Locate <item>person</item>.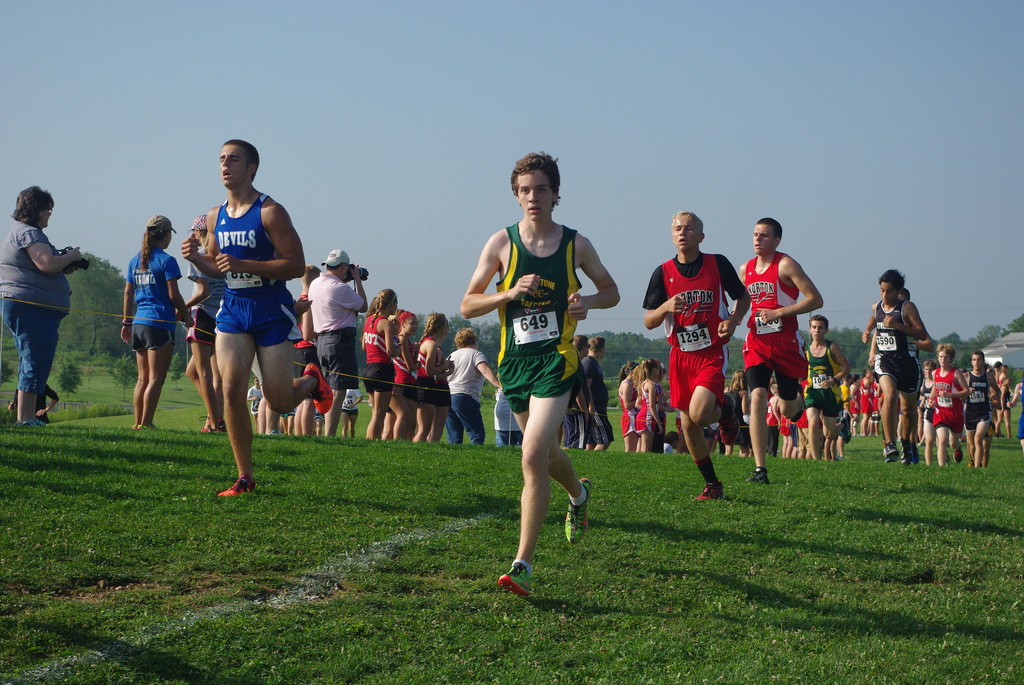
Bounding box: BBox(111, 210, 177, 439).
